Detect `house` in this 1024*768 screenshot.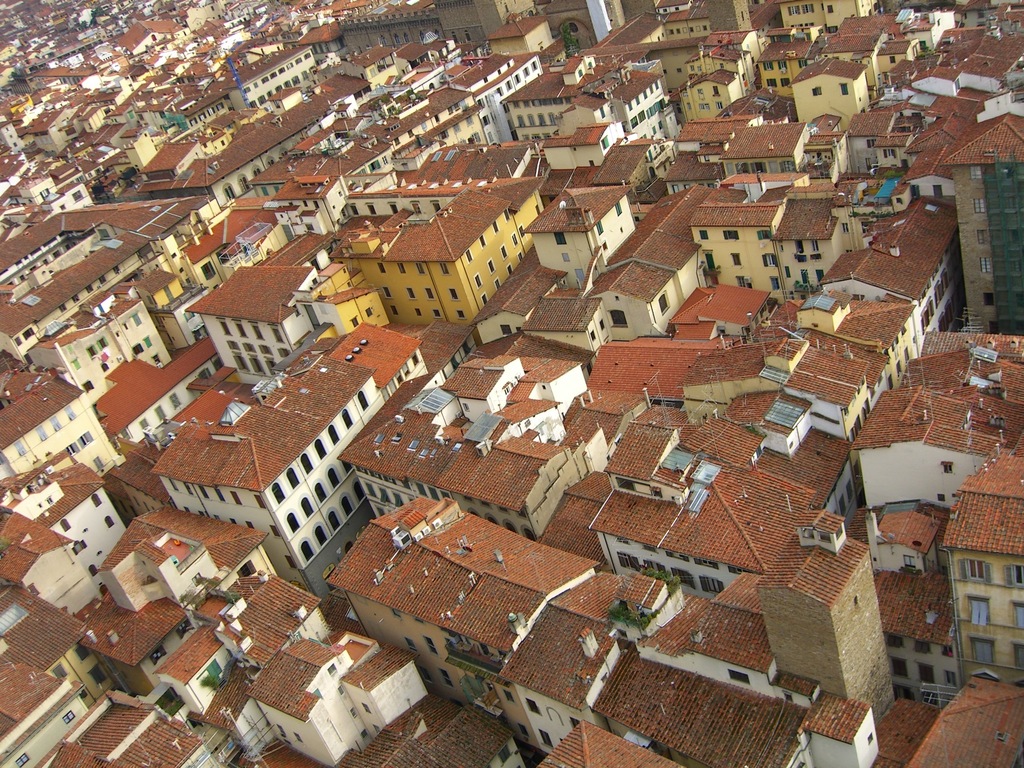
Detection: rect(188, 262, 335, 385).
